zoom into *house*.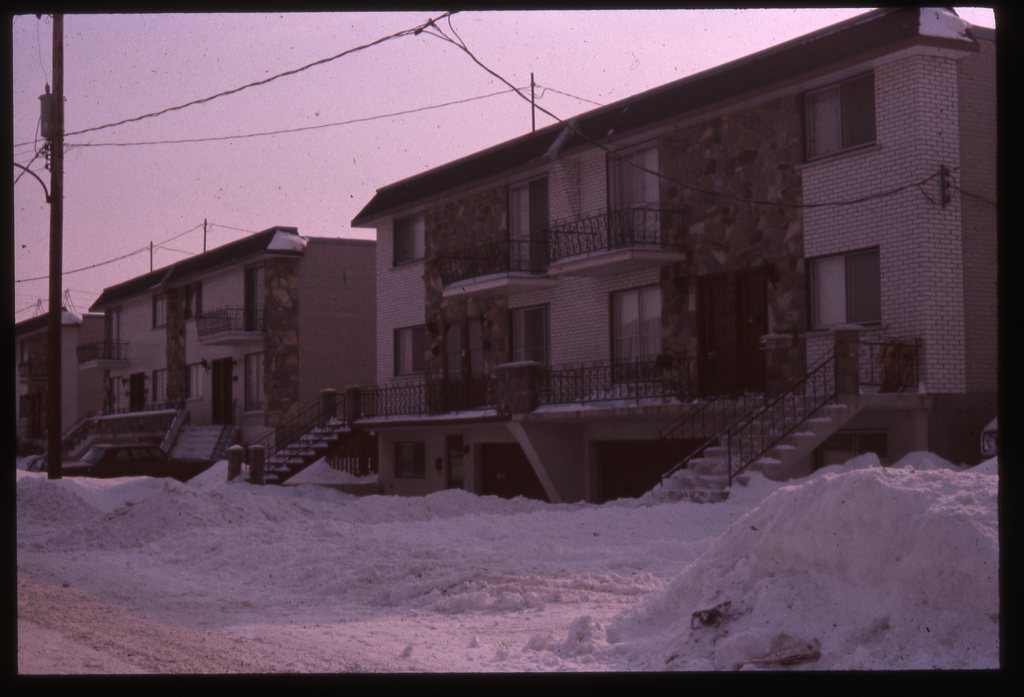
Zoom target: bbox=(2, 301, 114, 459).
